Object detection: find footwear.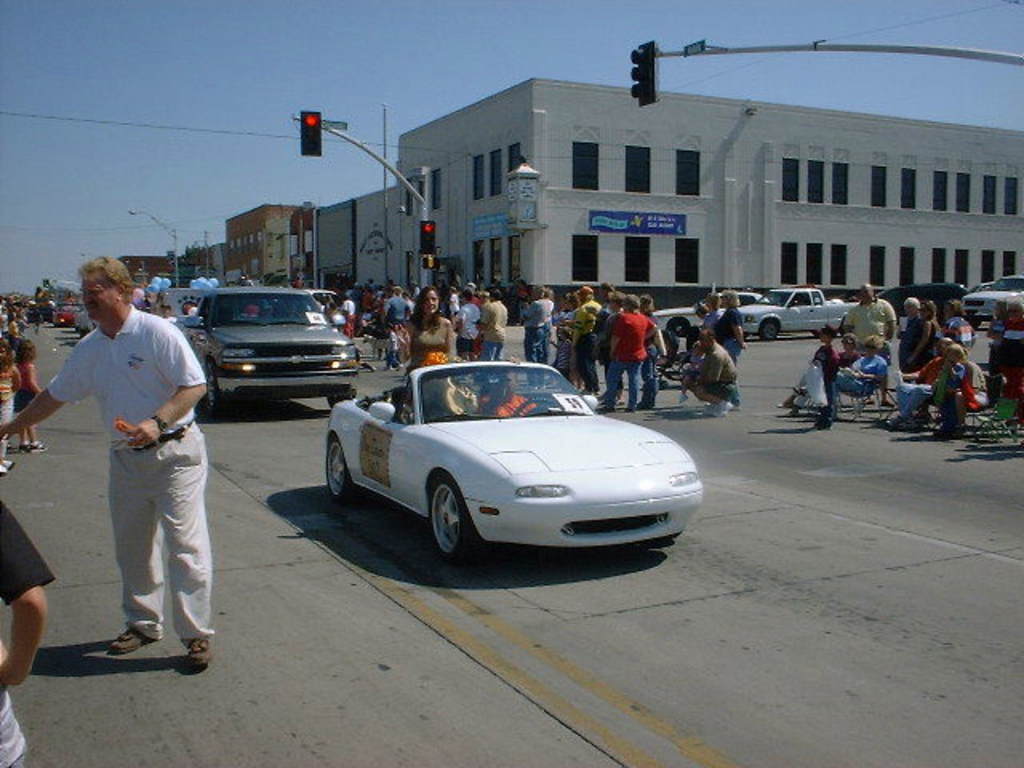
[left=106, top=626, right=149, bottom=656].
